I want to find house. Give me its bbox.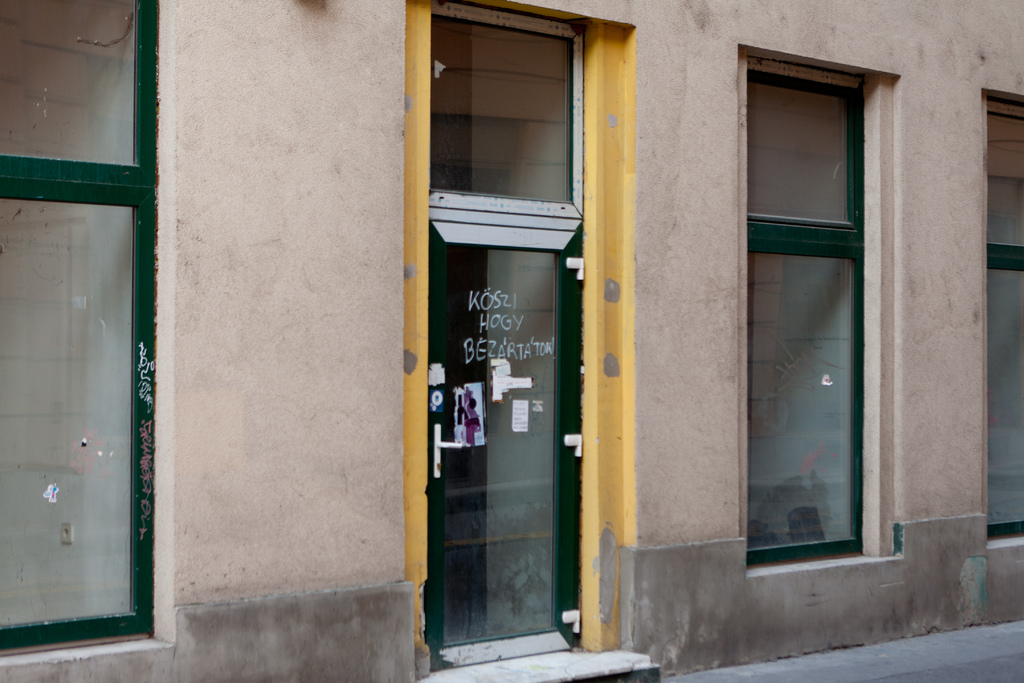
detection(0, 0, 1023, 680).
